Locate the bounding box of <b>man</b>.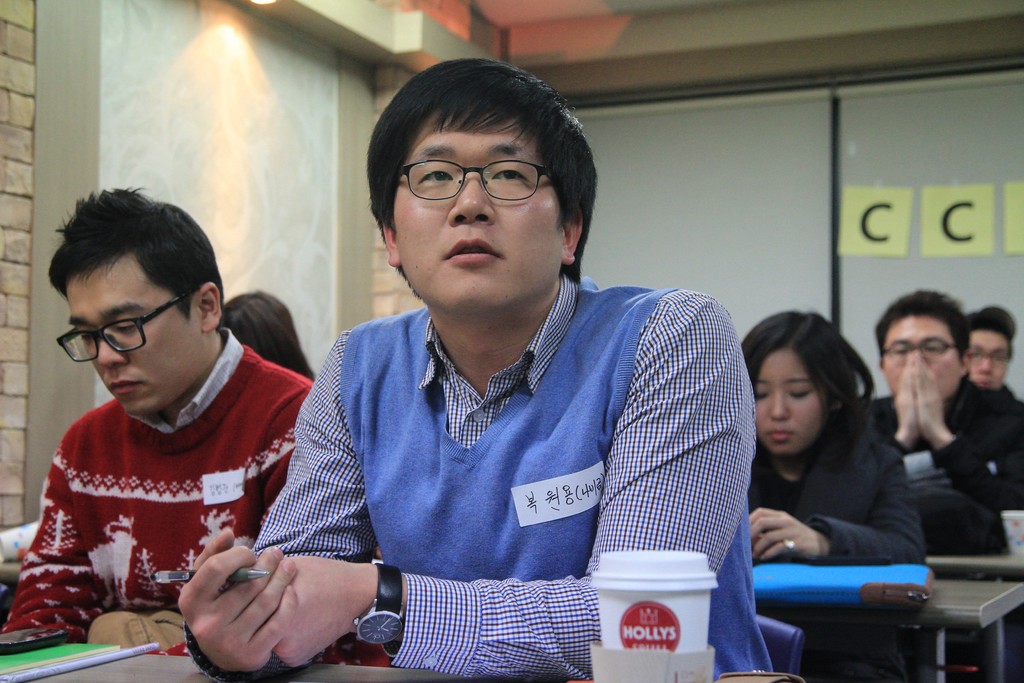
Bounding box: locate(873, 286, 1023, 559).
